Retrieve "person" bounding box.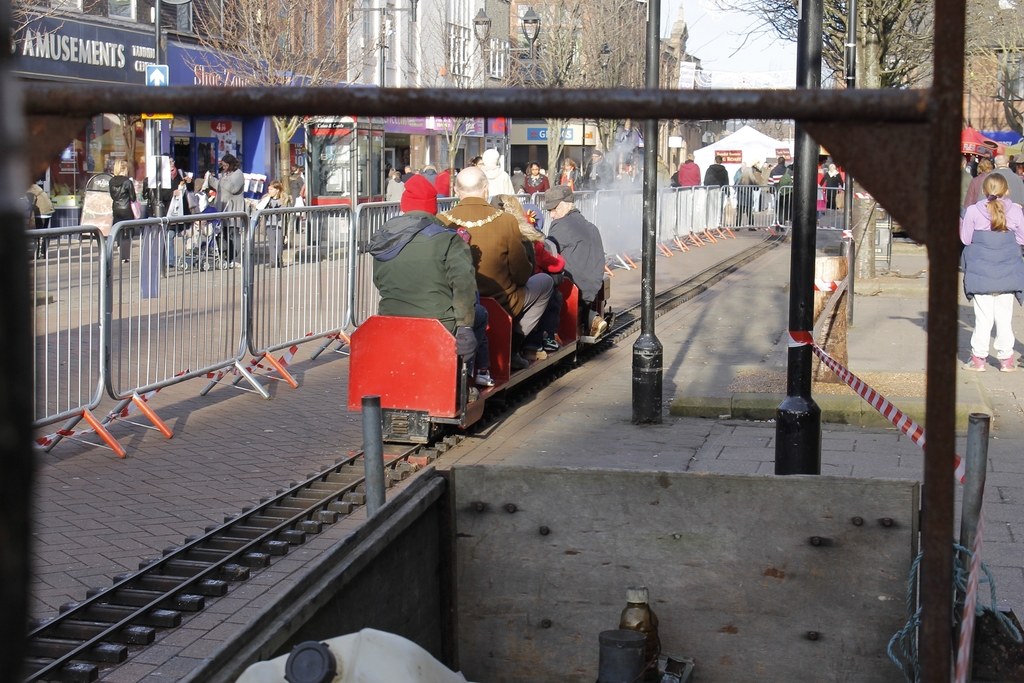
Bounding box: crop(454, 165, 570, 274).
